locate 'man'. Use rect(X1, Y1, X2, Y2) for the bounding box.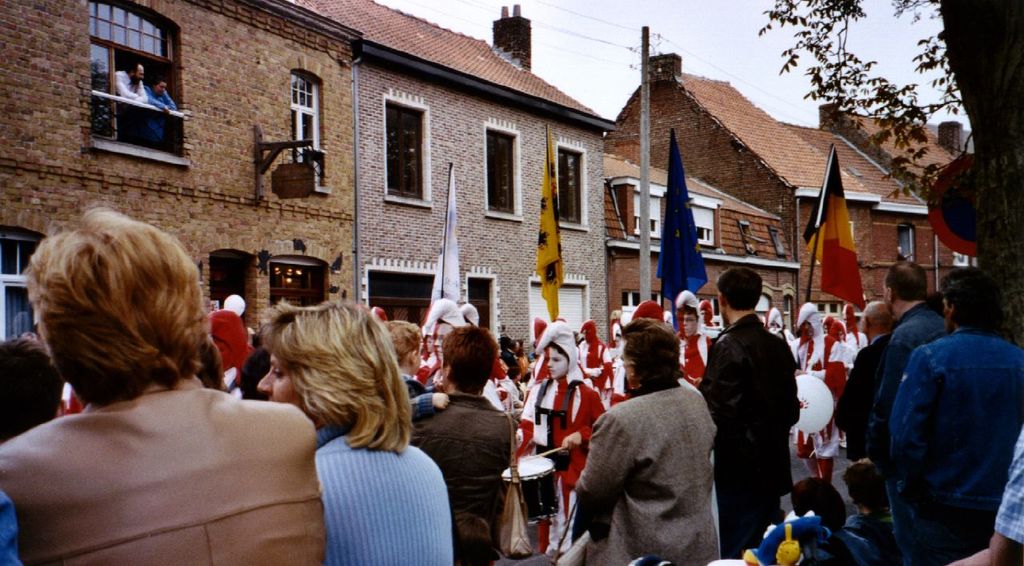
rect(0, 201, 318, 565).
